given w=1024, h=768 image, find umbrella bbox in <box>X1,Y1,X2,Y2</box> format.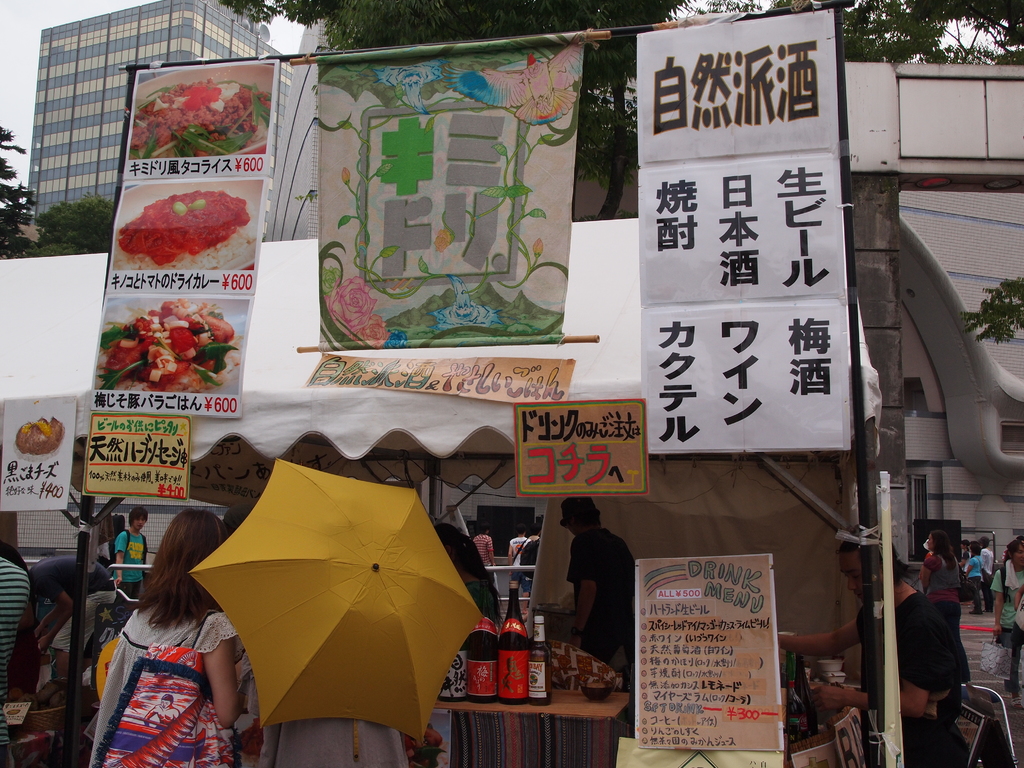
<box>188,456,486,762</box>.
